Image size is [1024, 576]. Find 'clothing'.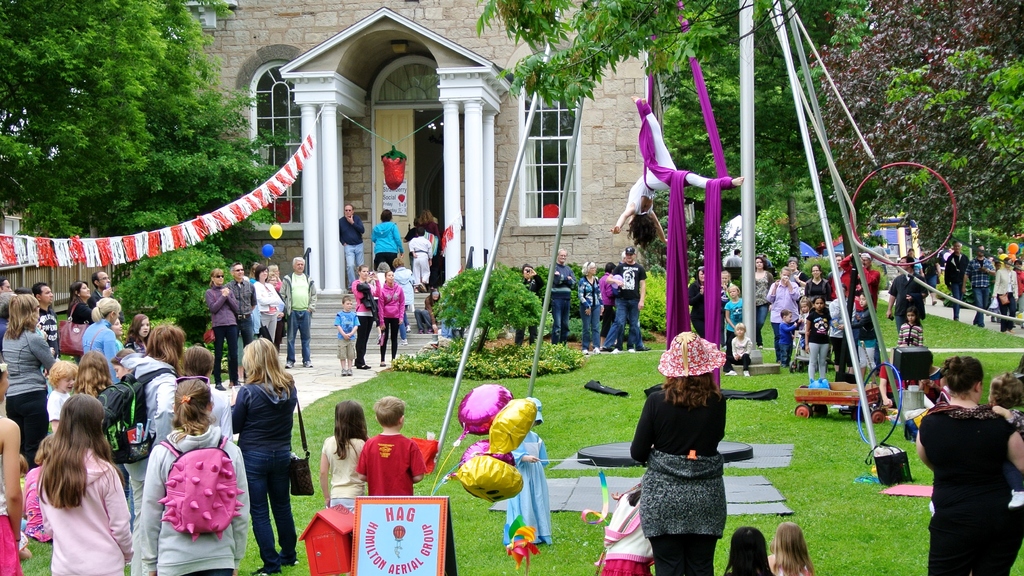
detection(509, 278, 541, 335).
